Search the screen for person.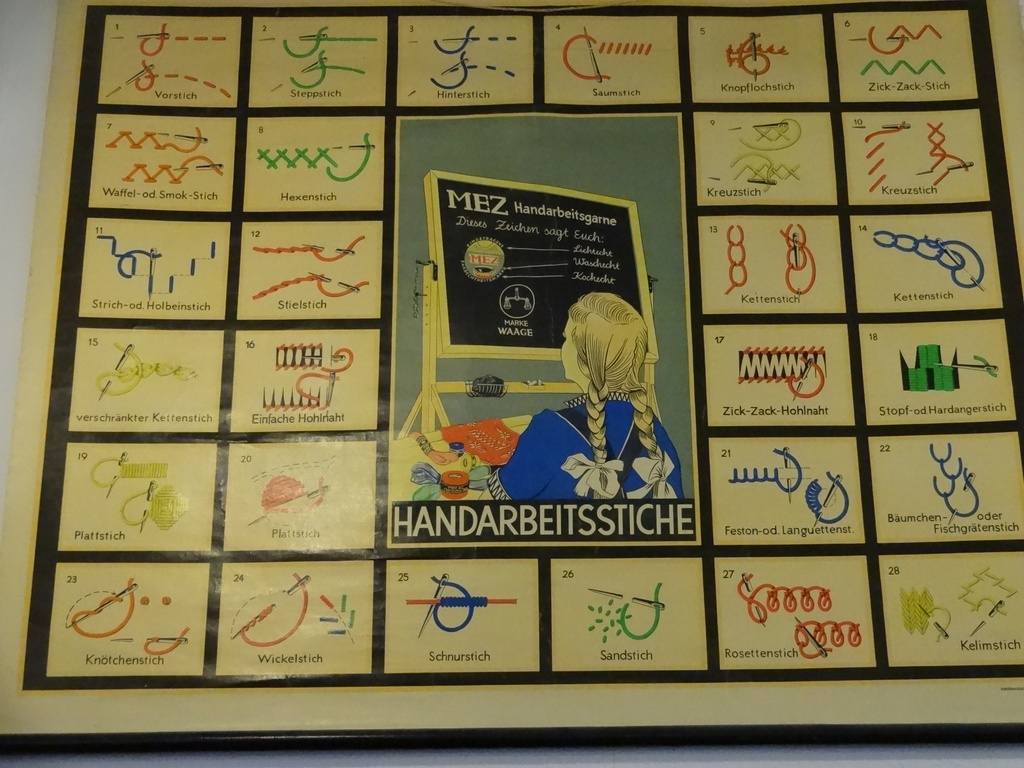
Found at left=482, top=287, right=678, bottom=500.
